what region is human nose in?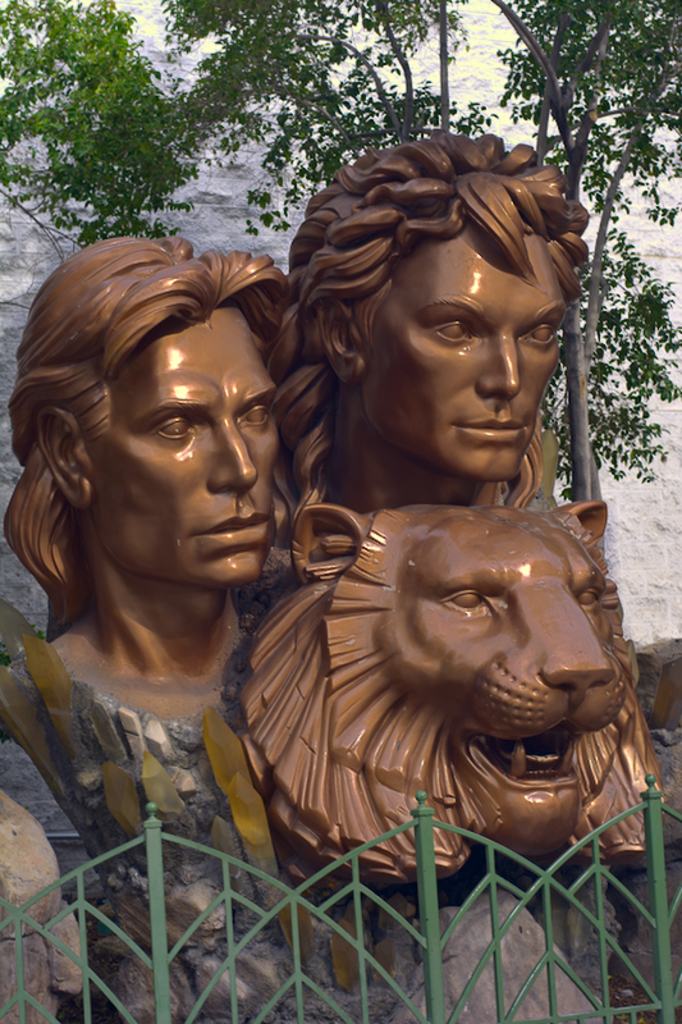
region(191, 407, 251, 497).
